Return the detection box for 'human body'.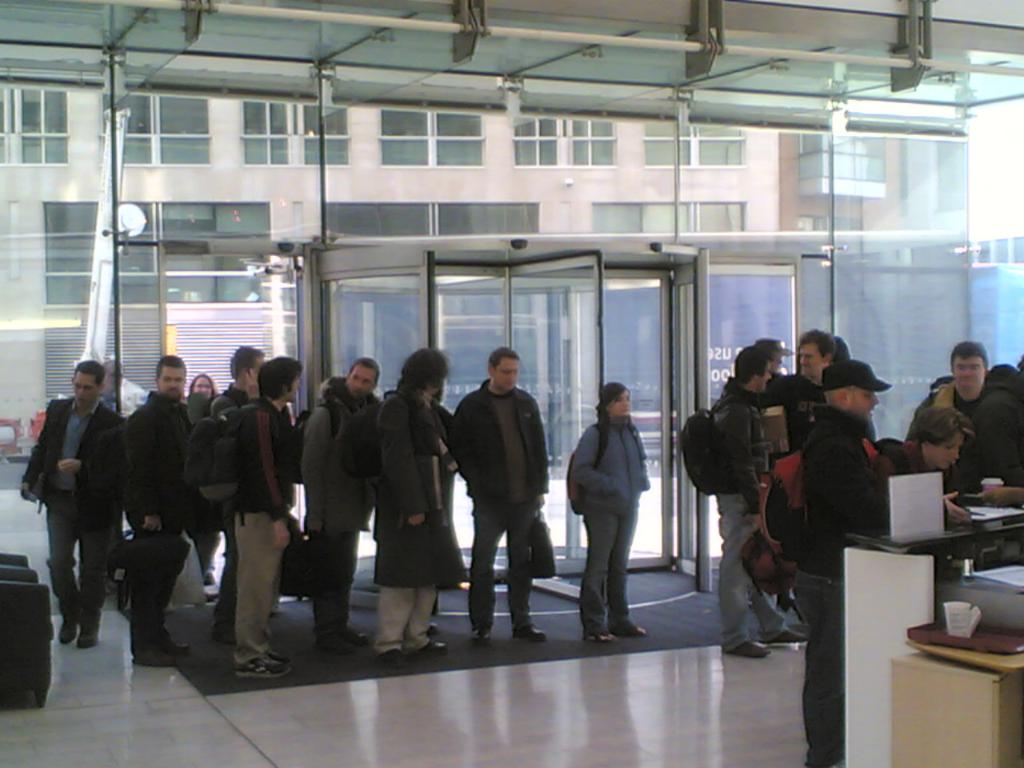
box(870, 436, 974, 518).
